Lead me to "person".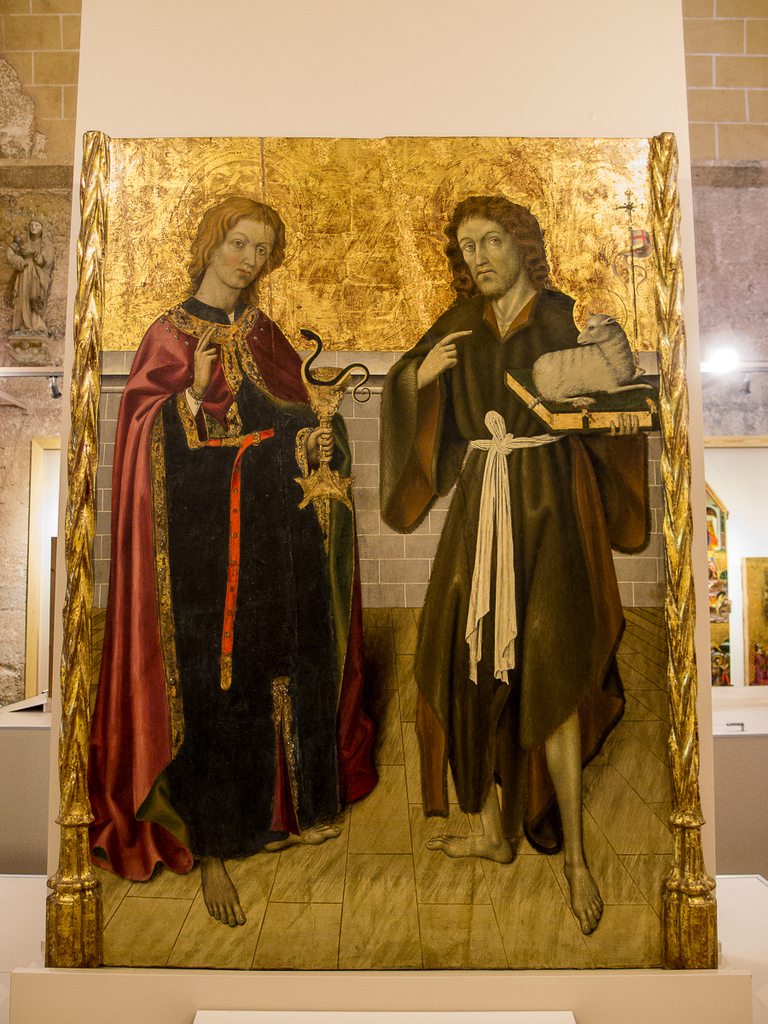
Lead to box(380, 183, 654, 923).
